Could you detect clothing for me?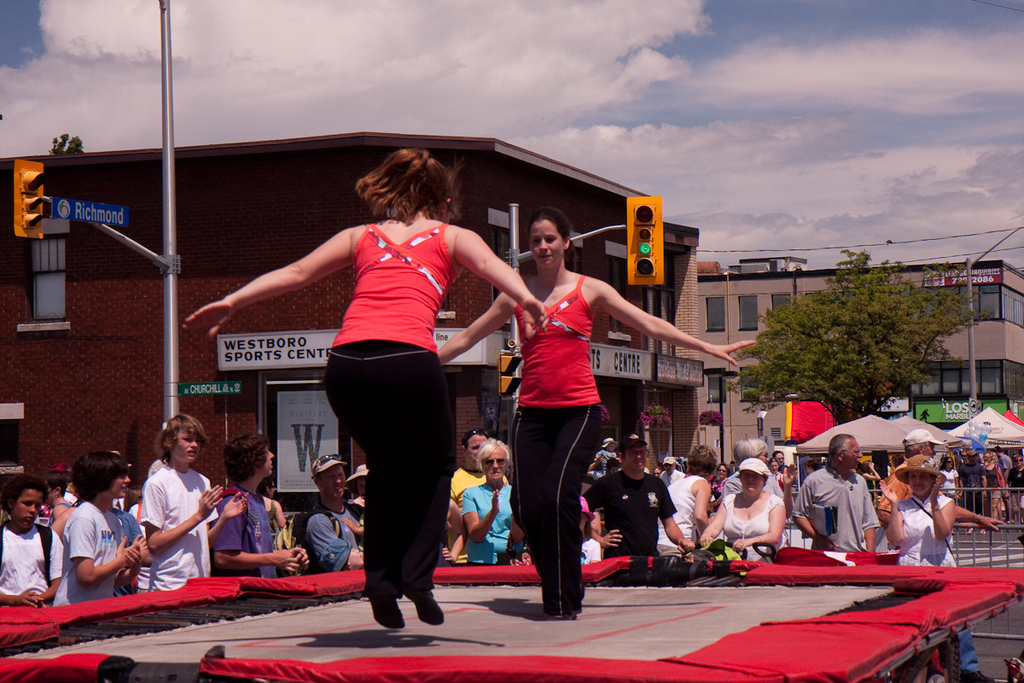
Detection result: 462,475,509,566.
